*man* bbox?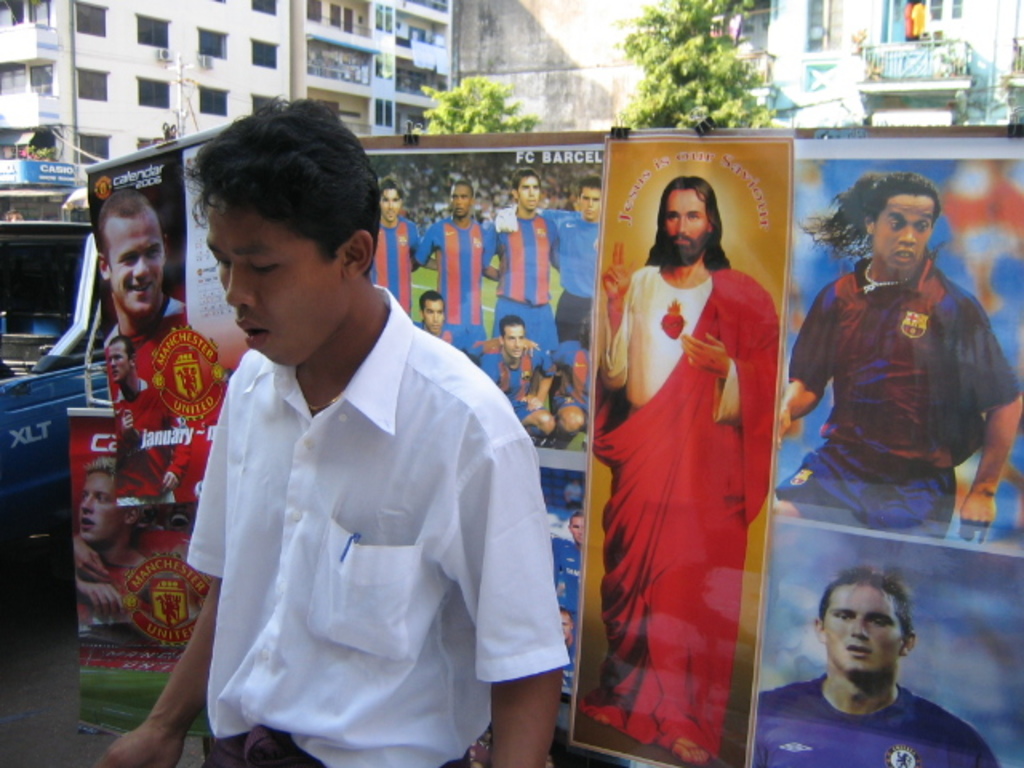
detection(69, 454, 152, 624)
